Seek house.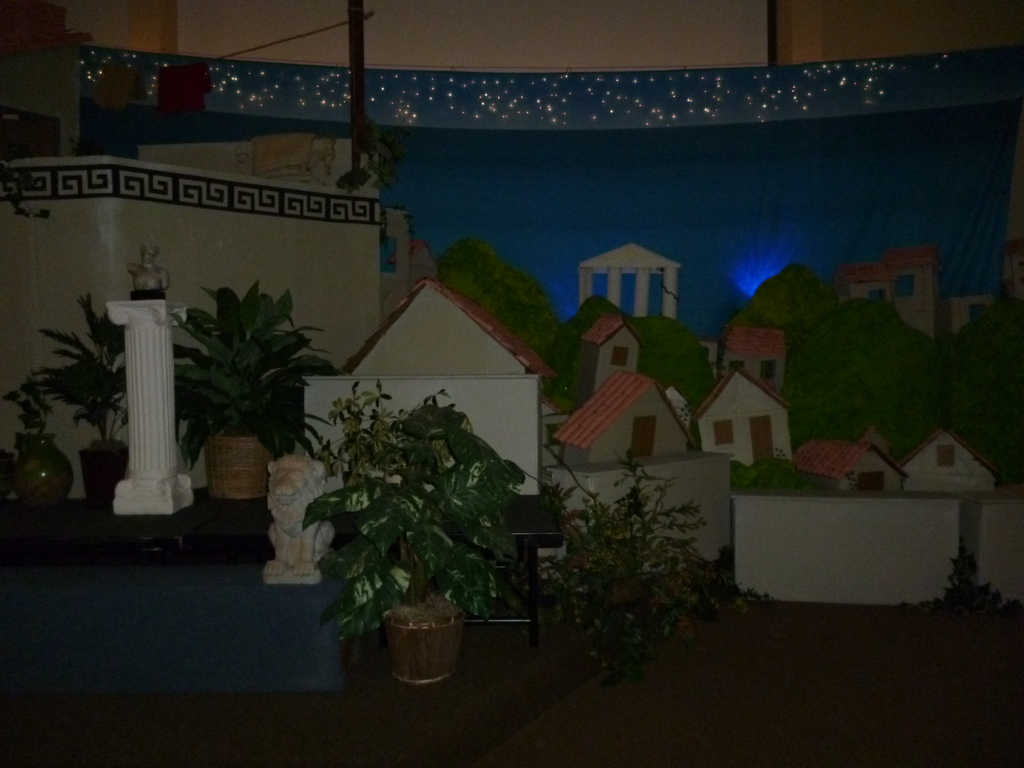
x1=0, y1=0, x2=1023, y2=767.
